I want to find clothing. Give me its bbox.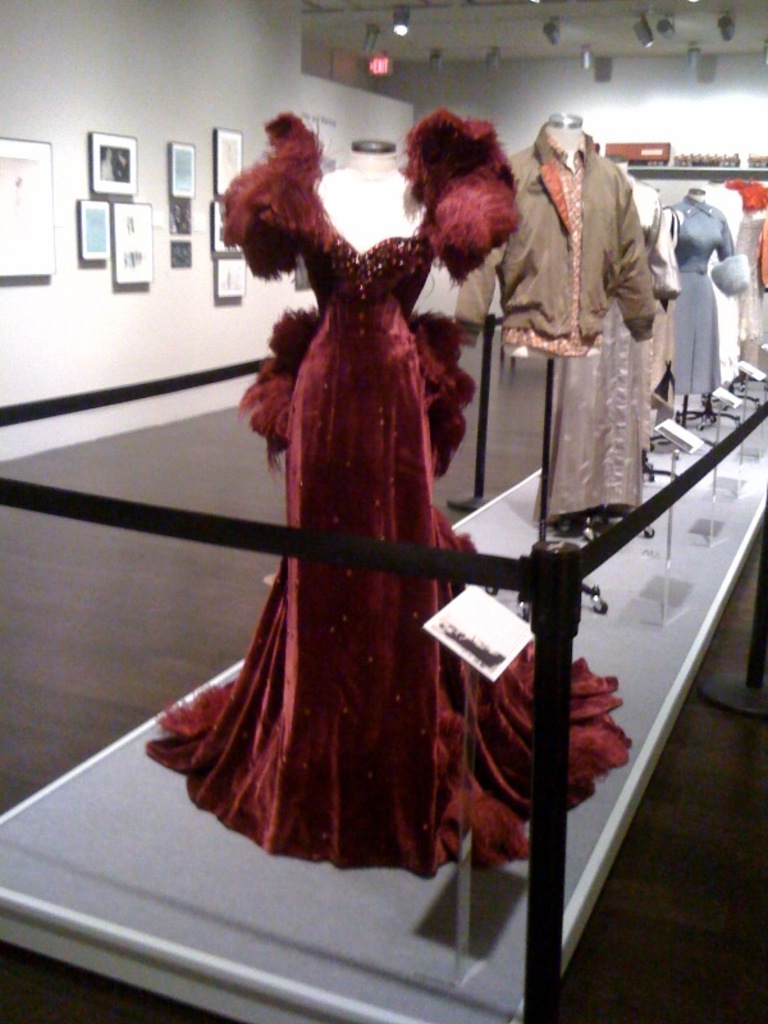
[456, 134, 660, 352].
